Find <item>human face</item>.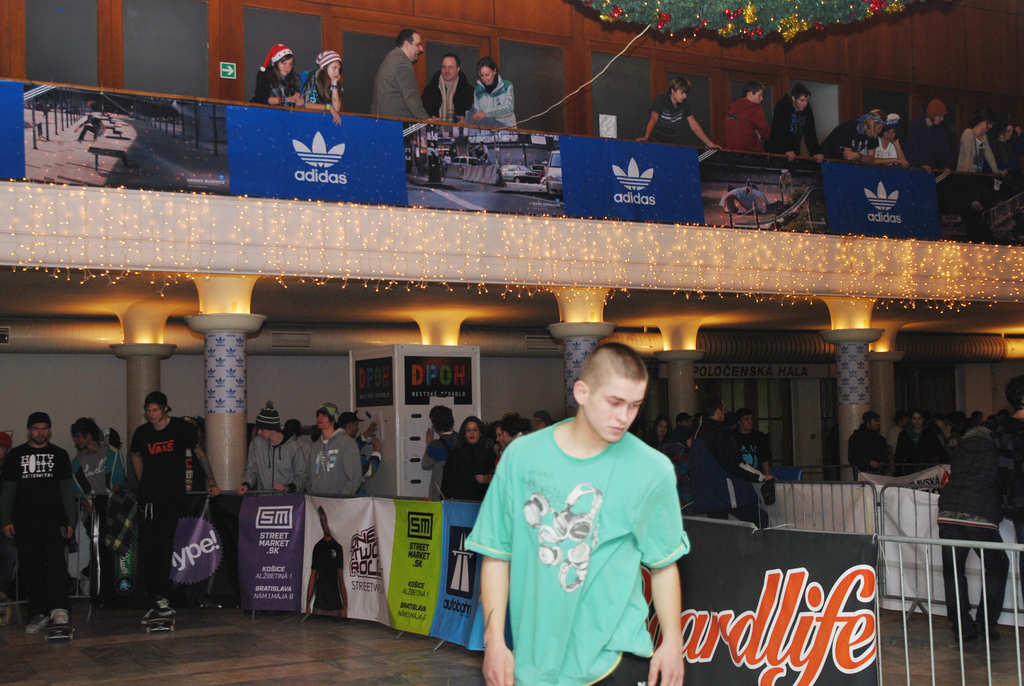
755, 90, 762, 102.
